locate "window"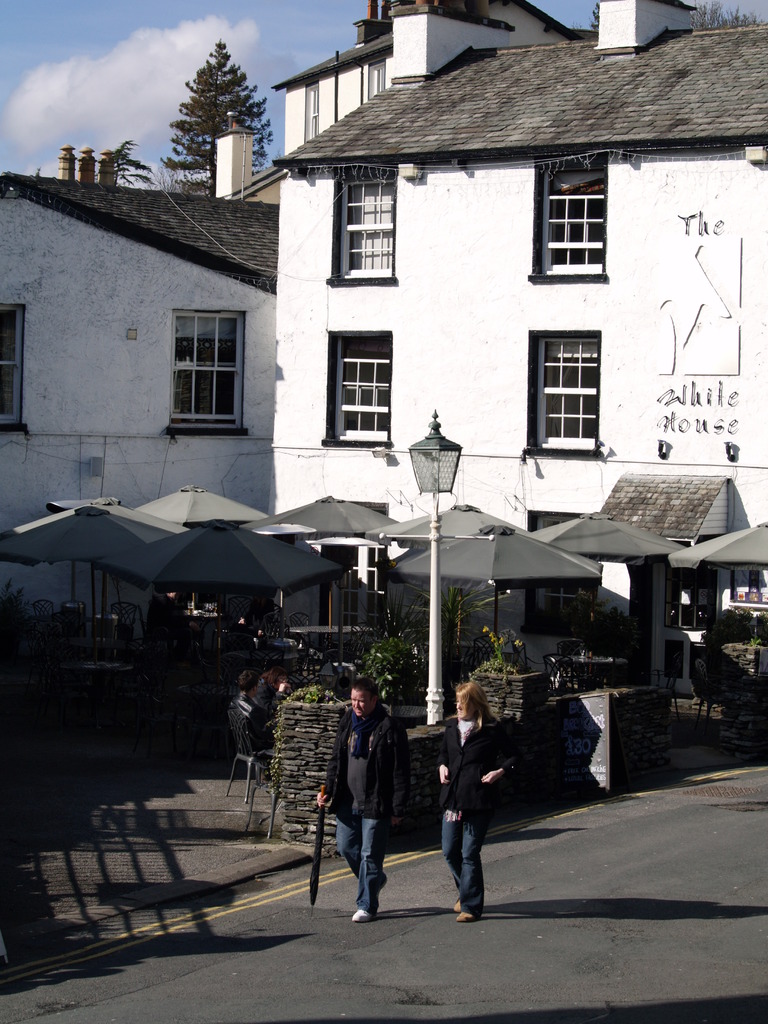
x1=331 y1=331 x2=392 y2=449
